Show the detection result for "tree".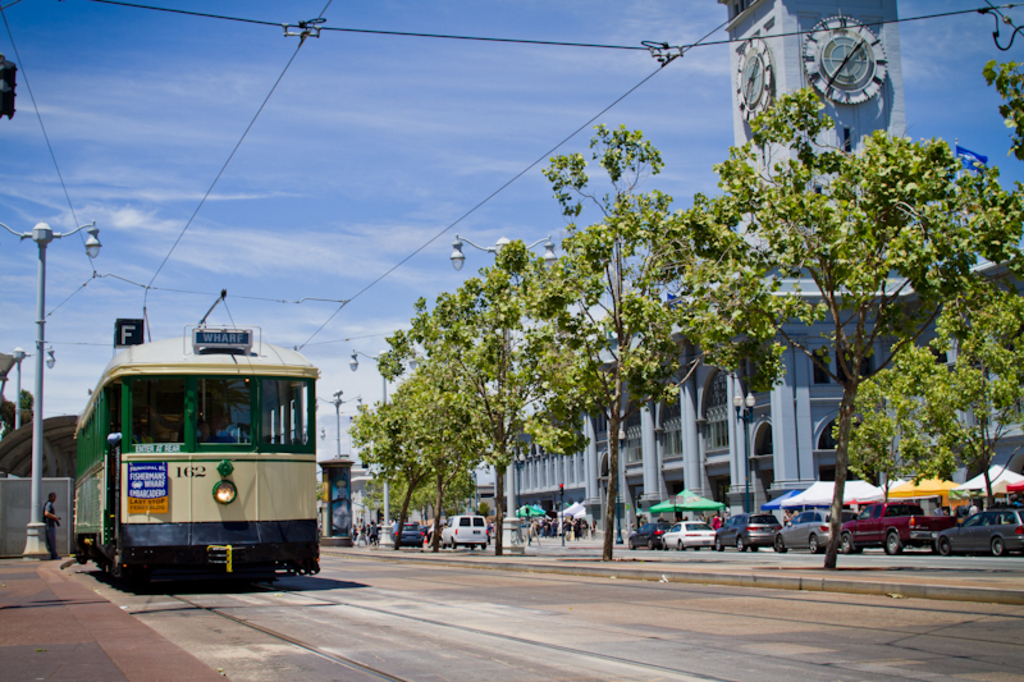
BBox(713, 91, 989, 572).
